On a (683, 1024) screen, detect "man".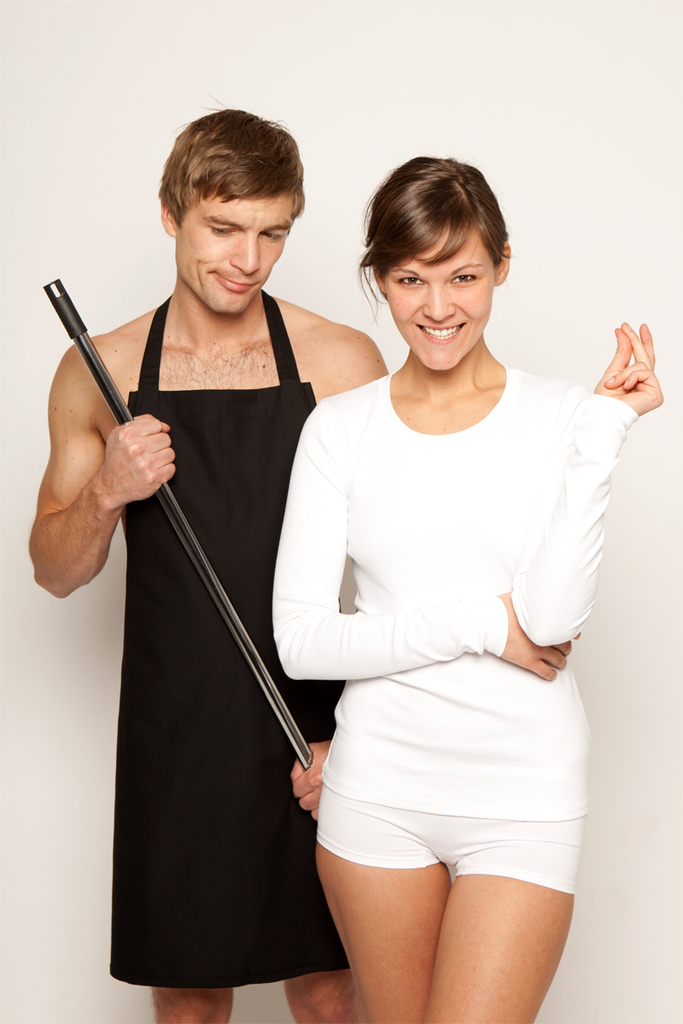
select_region(29, 108, 386, 1023).
